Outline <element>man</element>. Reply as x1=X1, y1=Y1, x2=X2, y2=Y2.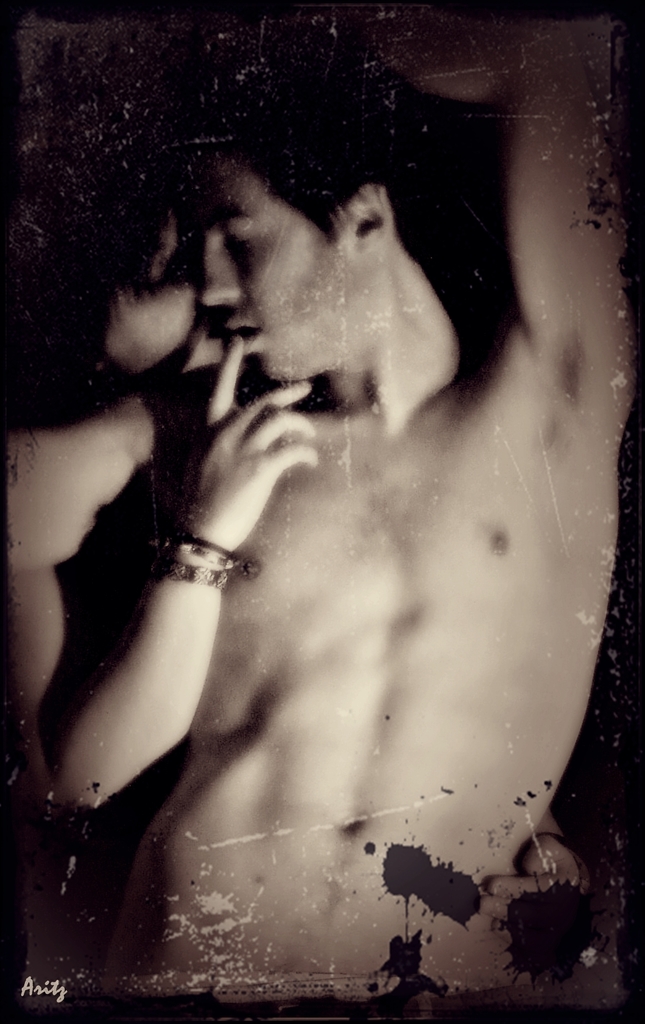
x1=33, y1=98, x2=587, y2=956.
